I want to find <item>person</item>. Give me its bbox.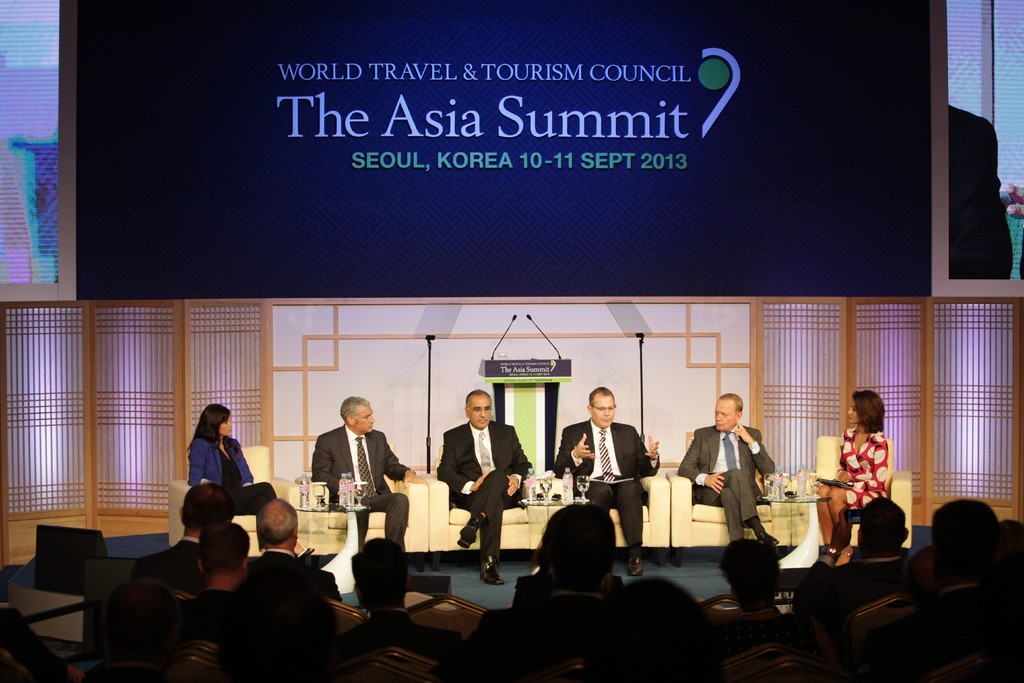
bbox=[310, 394, 422, 549].
